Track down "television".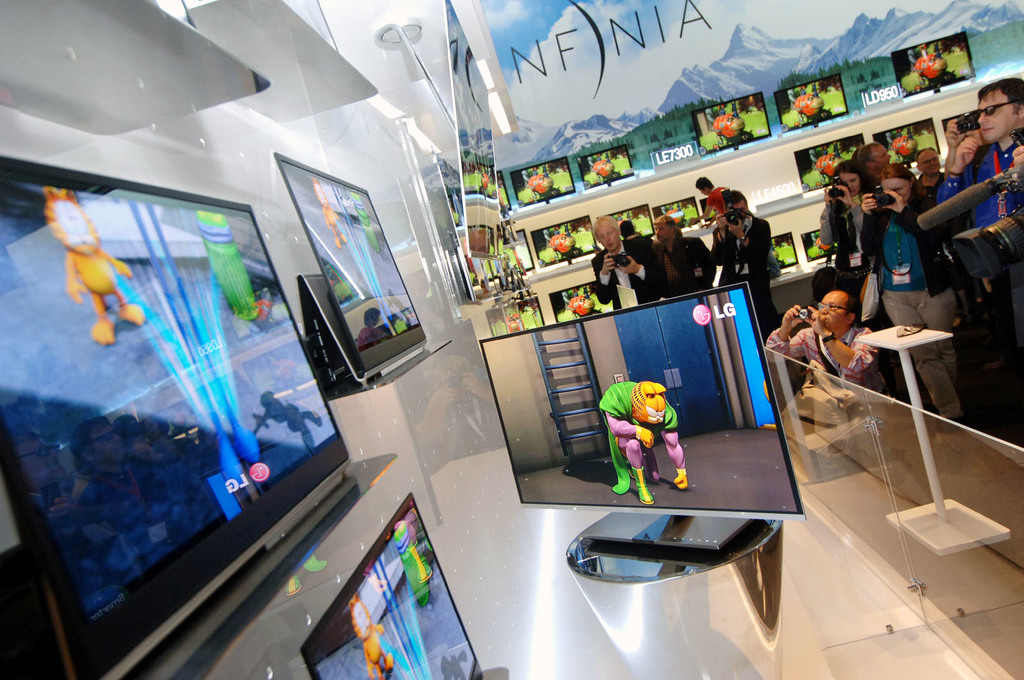
Tracked to crop(0, 154, 360, 679).
